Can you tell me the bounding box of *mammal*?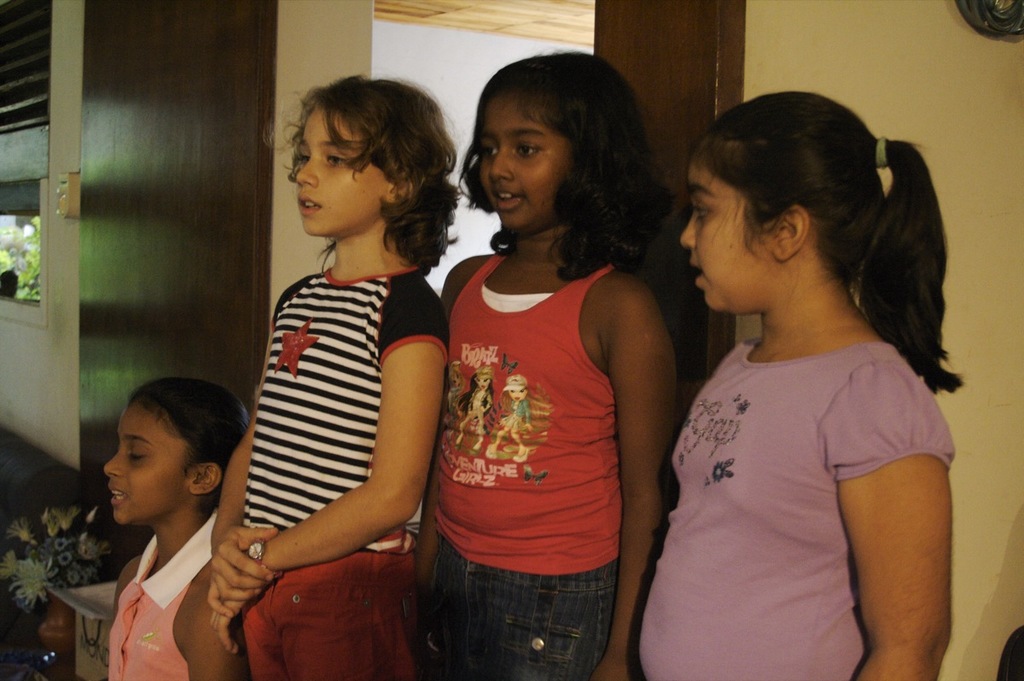
(593, 88, 957, 680).
